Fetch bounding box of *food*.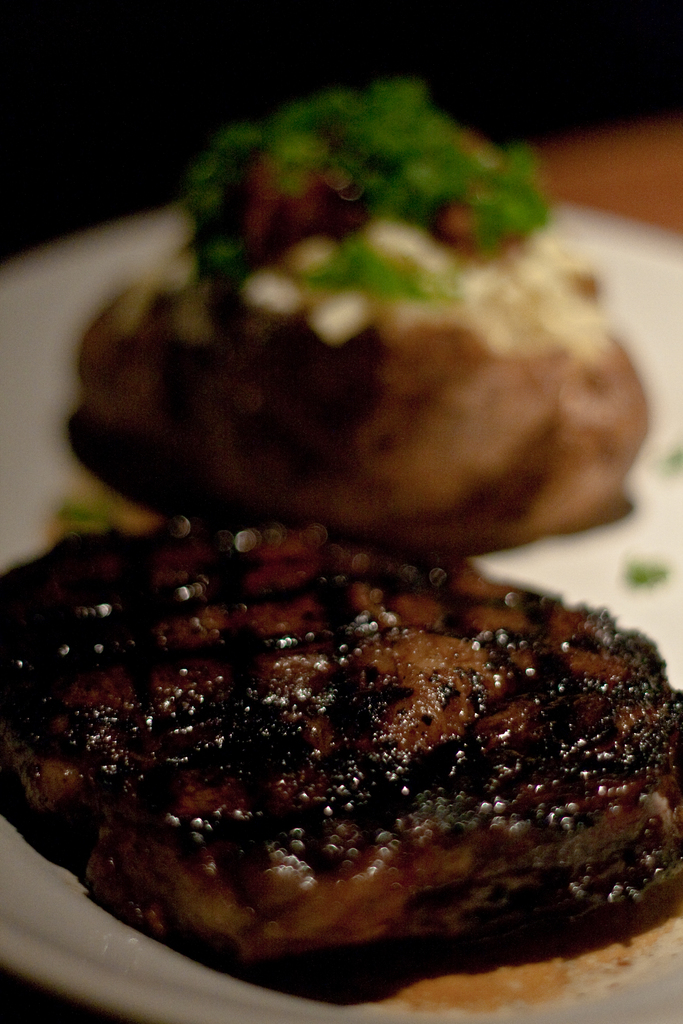
Bbox: detection(0, 513, 682, 1015).
